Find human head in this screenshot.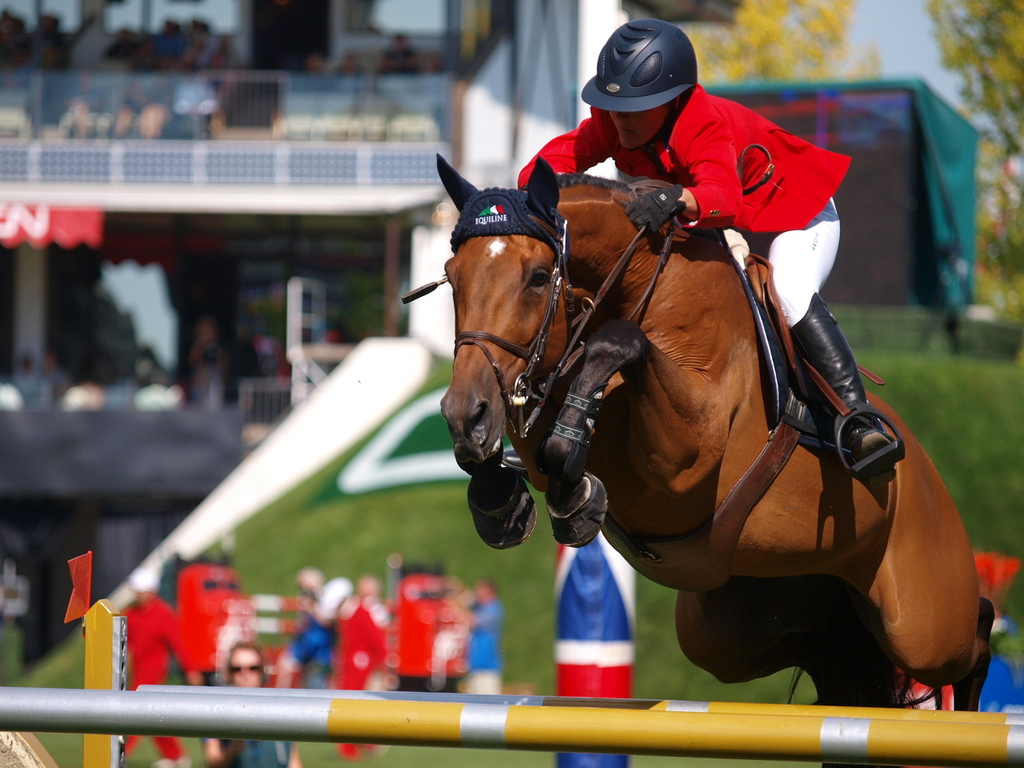
The bounding box for human head is l=225, t=639, r=266, b=690.
